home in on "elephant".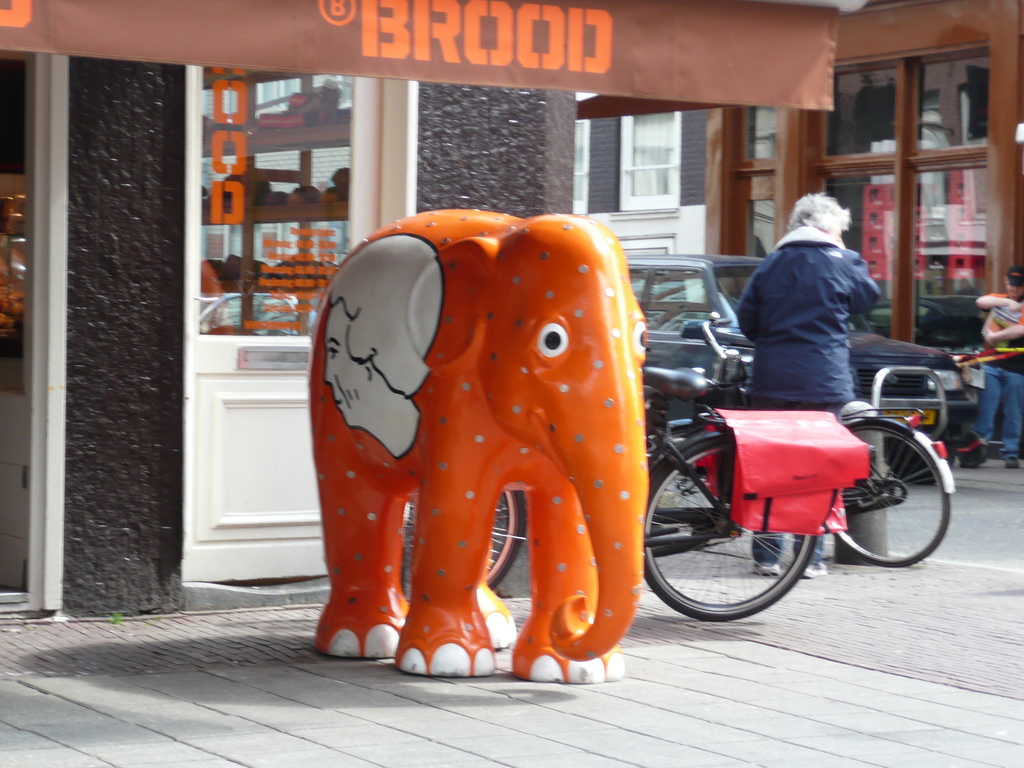
Homed in at {"x1": 321, "y1": 204, "x2": 653, "y2": 687}.
